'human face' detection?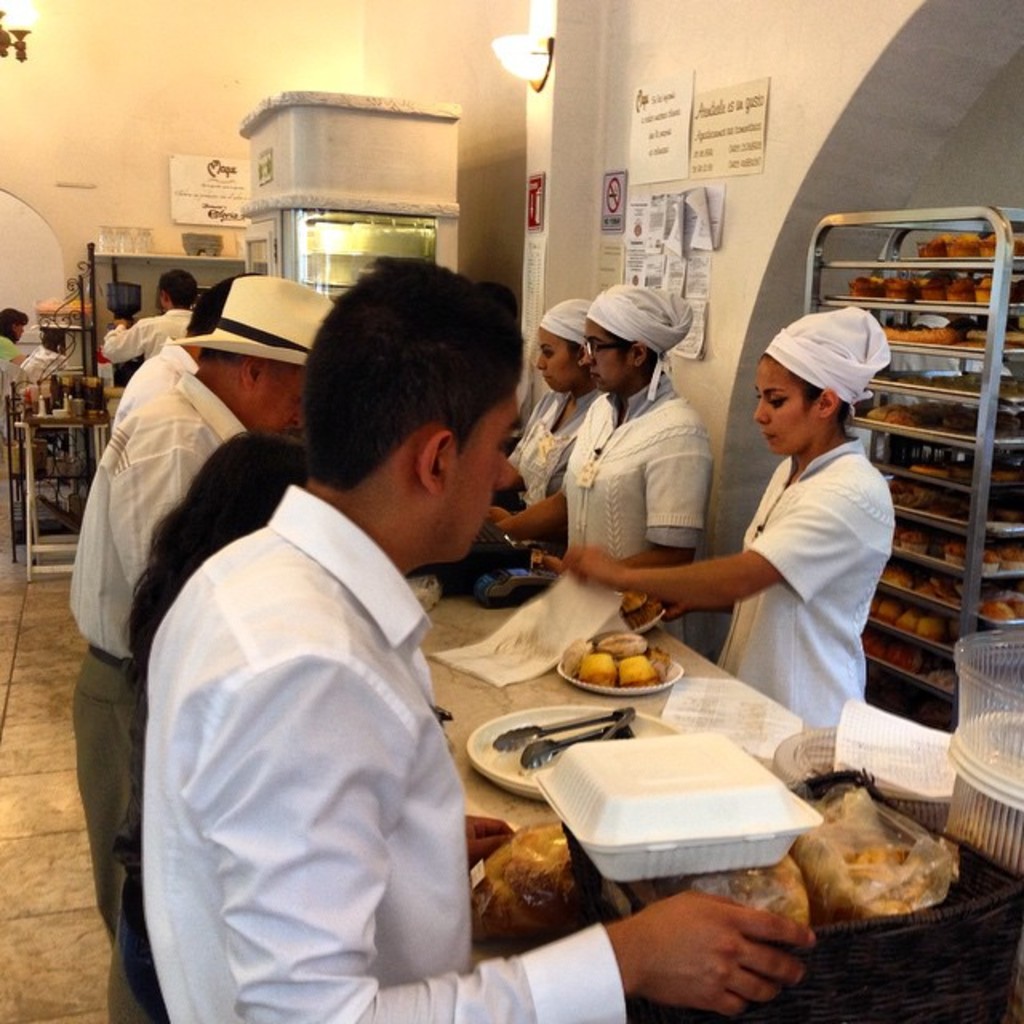
Rect(456, 374, 520, 538)
